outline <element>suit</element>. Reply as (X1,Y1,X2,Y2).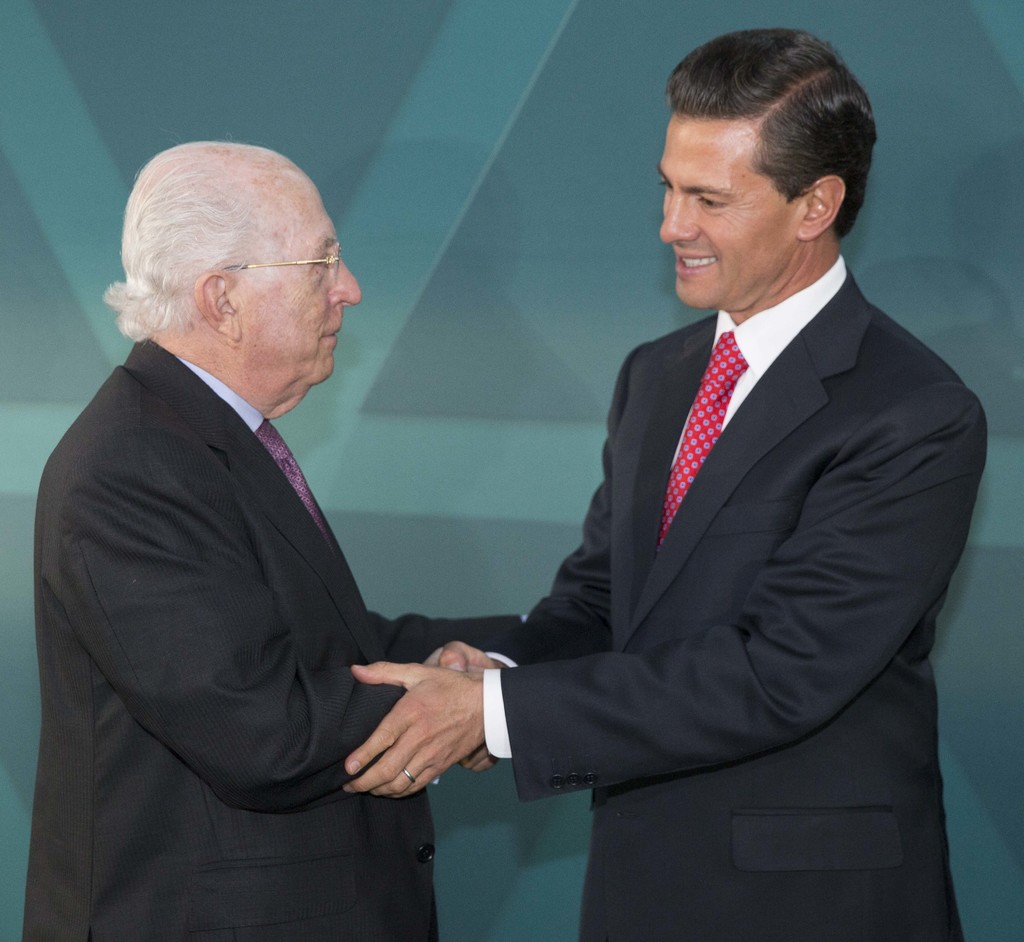
(432,88,975,914).
